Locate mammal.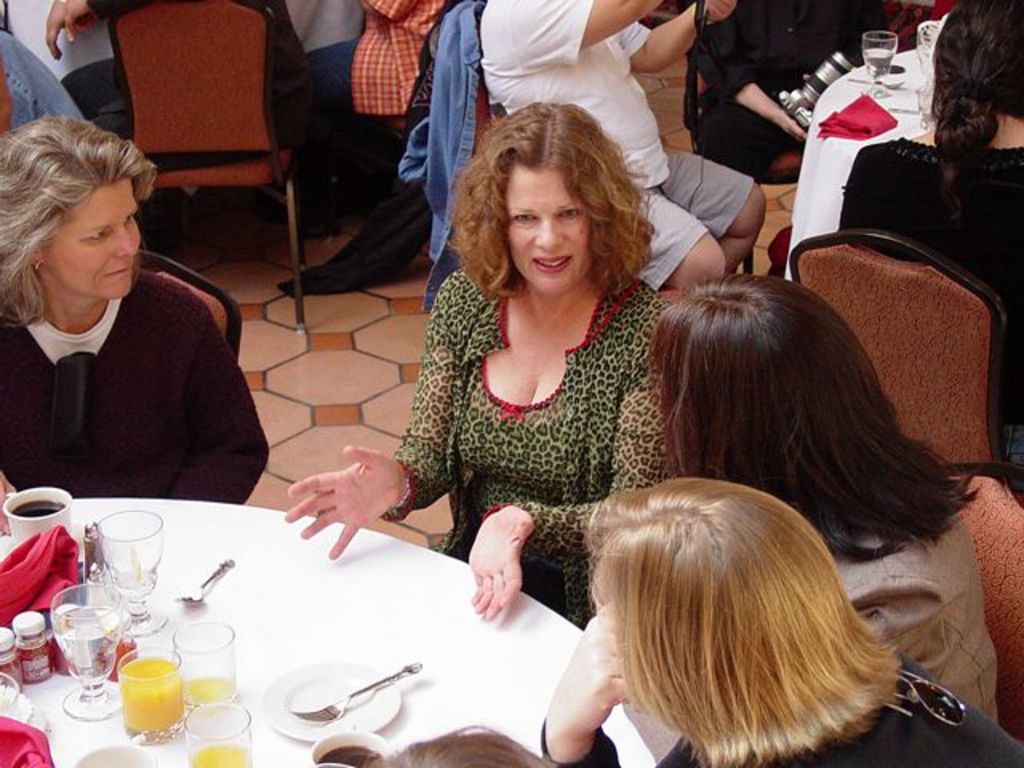
Bounding box: (0,21,86,139).
